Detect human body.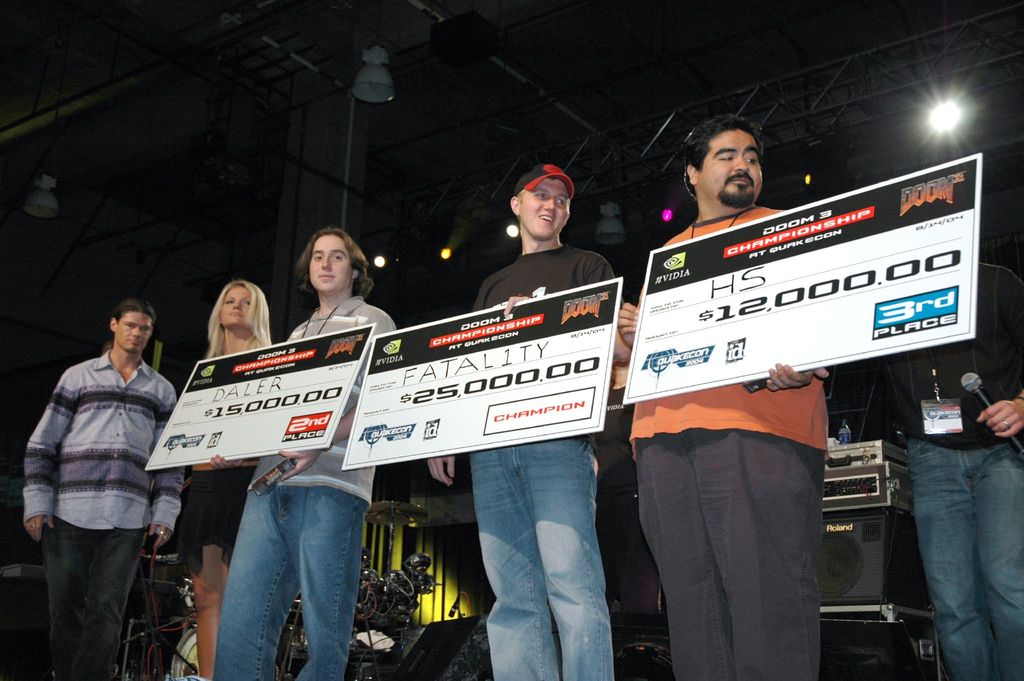
Detected at 621/107/830/680.
